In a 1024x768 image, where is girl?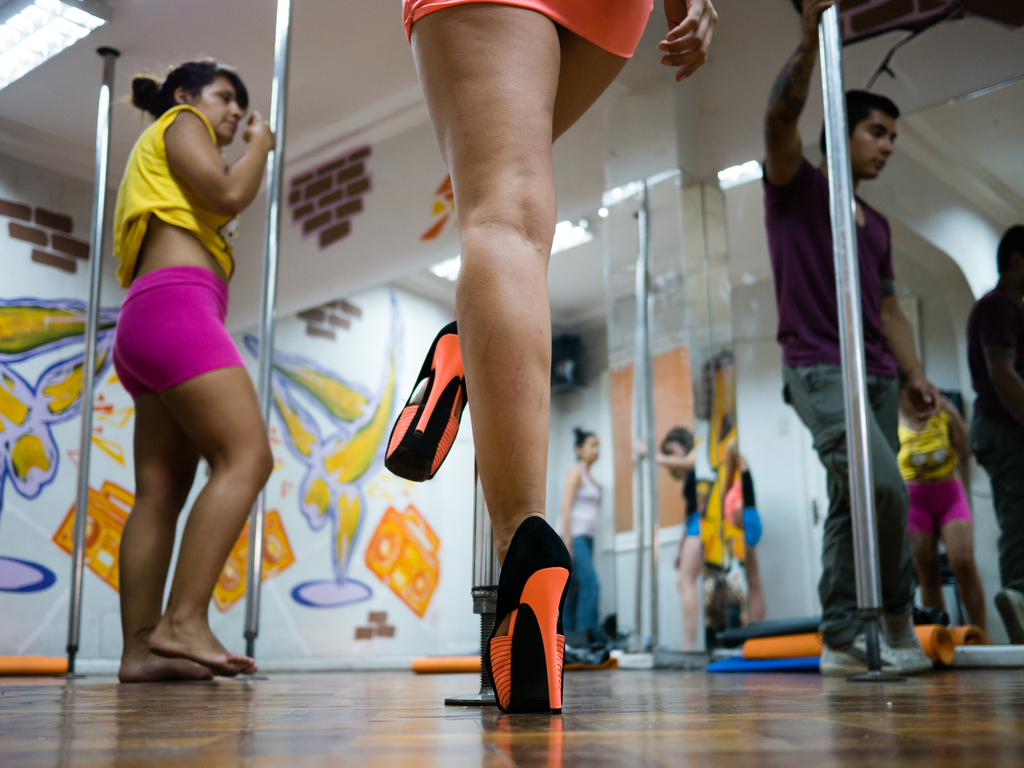
657:428:706:651.
